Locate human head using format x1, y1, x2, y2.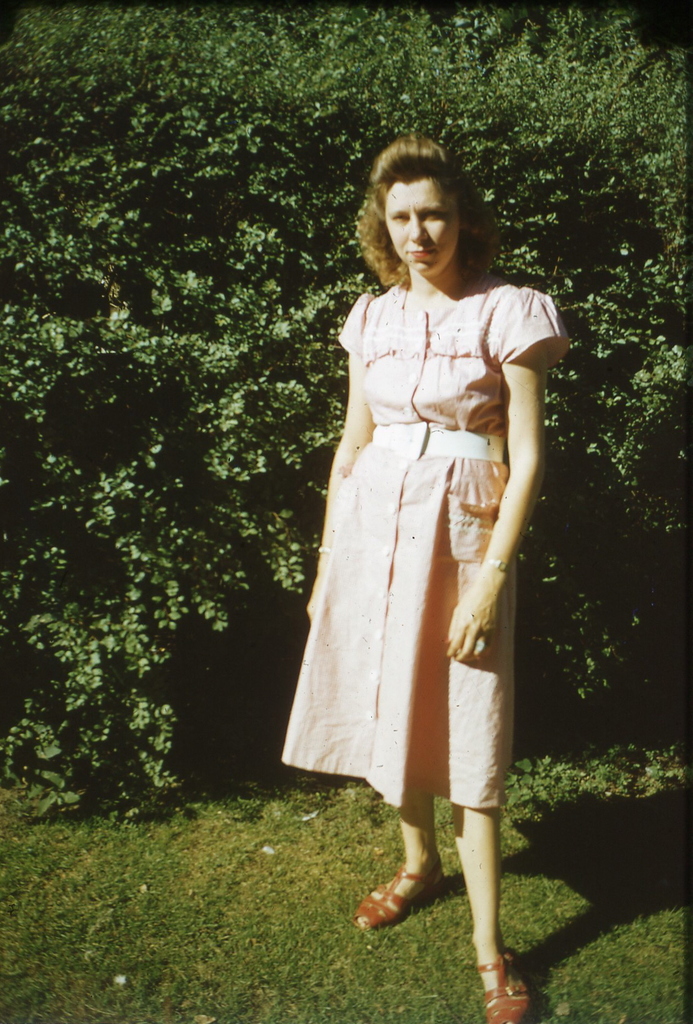
361, 134, 500, 298.
